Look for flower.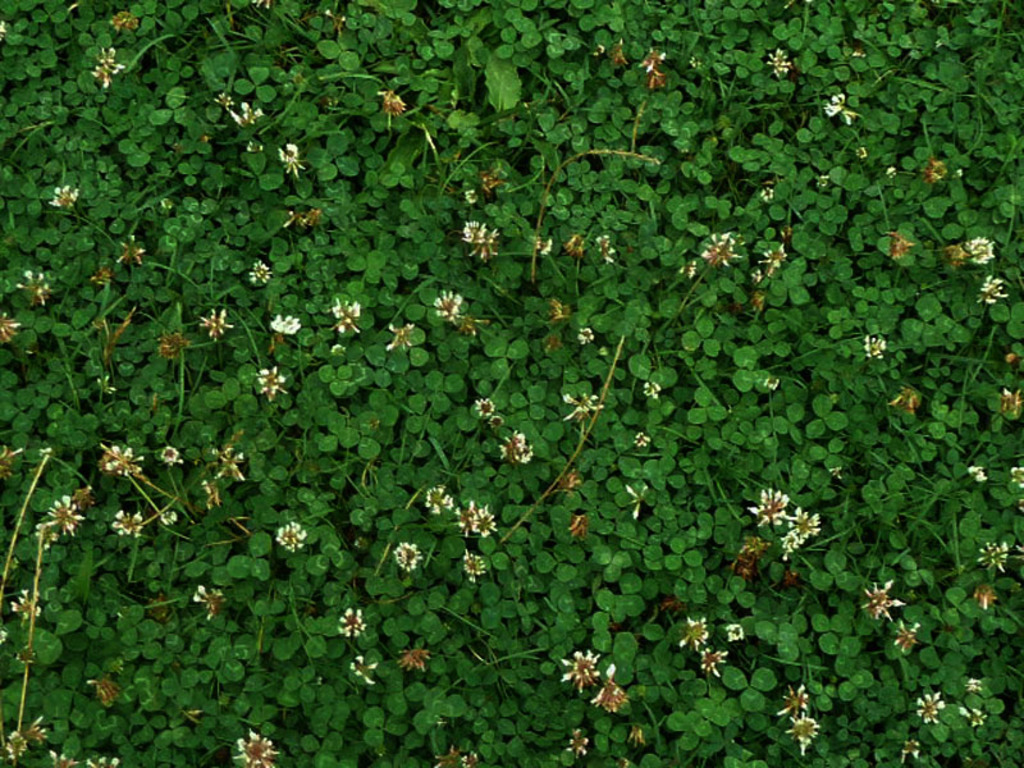
Found: rect(895, 622, 918, 654).
